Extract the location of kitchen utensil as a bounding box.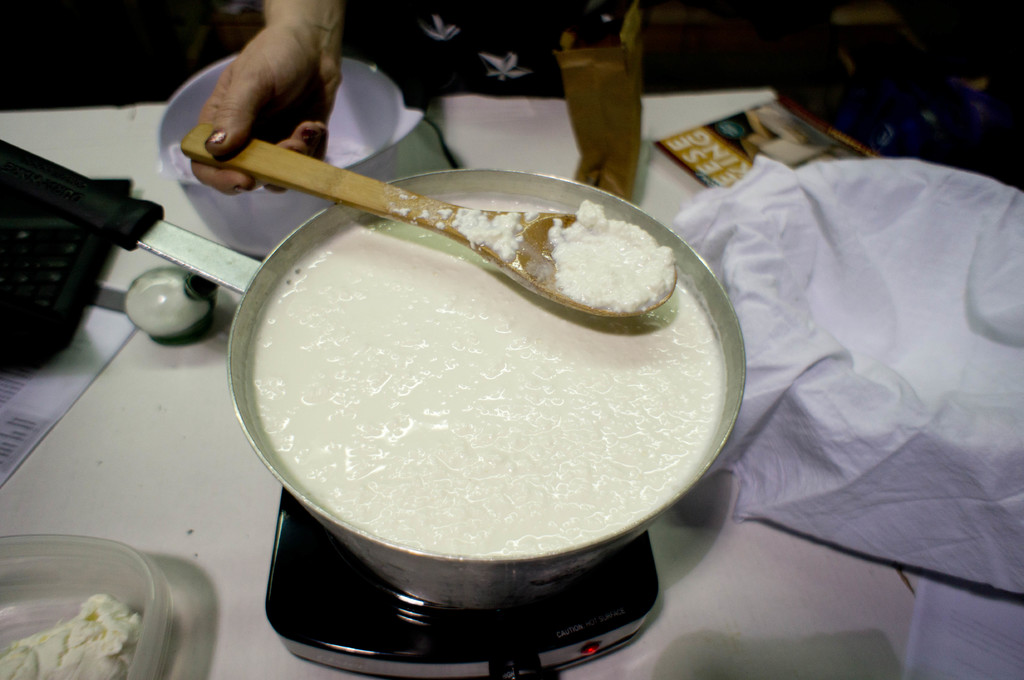
[0, 137, 749, 619].
